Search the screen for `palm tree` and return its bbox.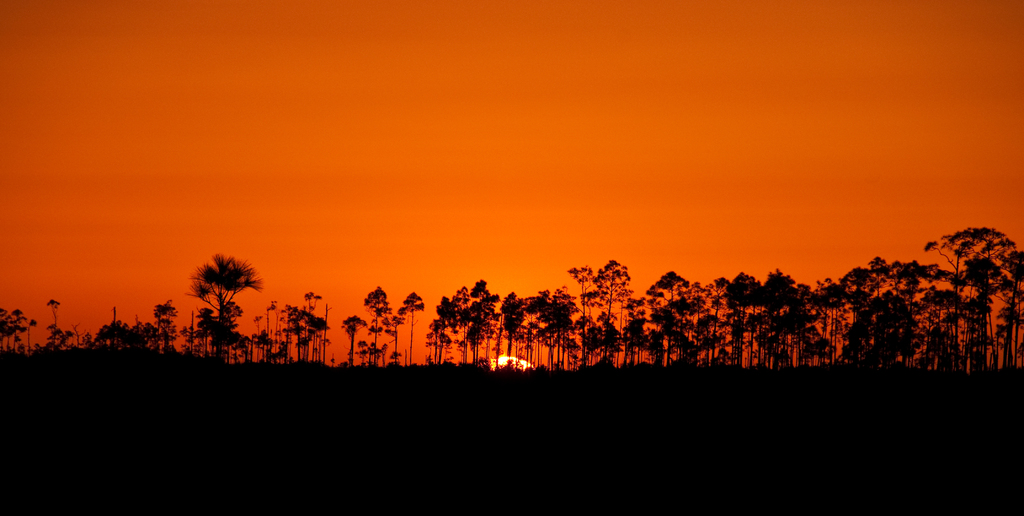
Found: [487, 288, 527, 375].
